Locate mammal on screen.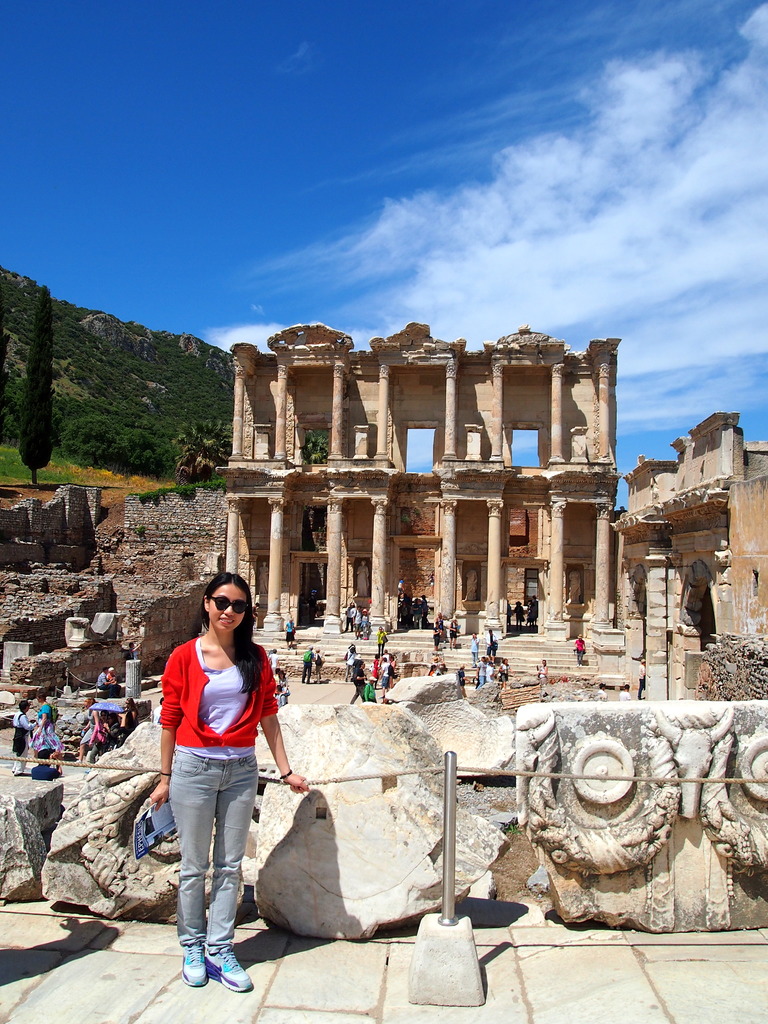
On screen at [485, 627, 501, 655].
